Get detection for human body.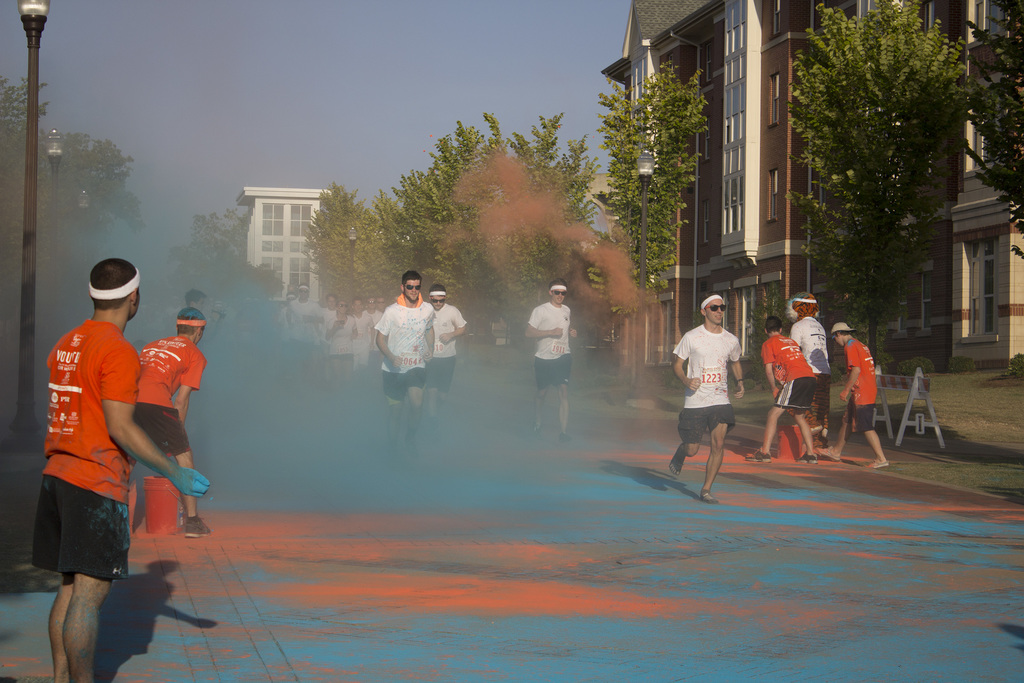
Detection: 365, 294, 376, 333.
